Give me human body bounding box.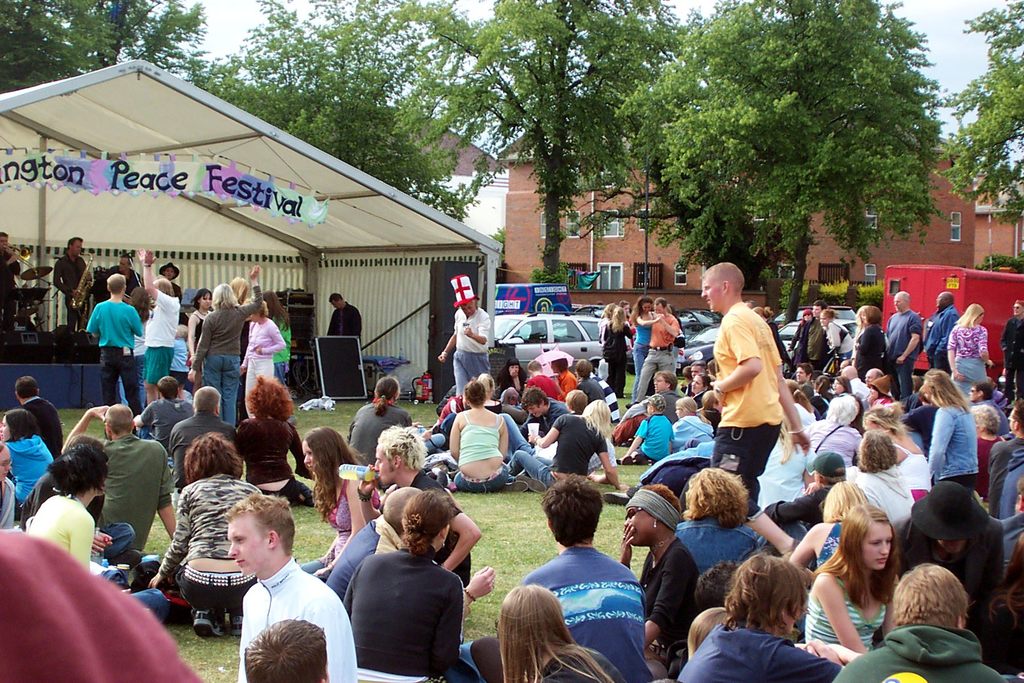
(886, 306, 917, 406).
